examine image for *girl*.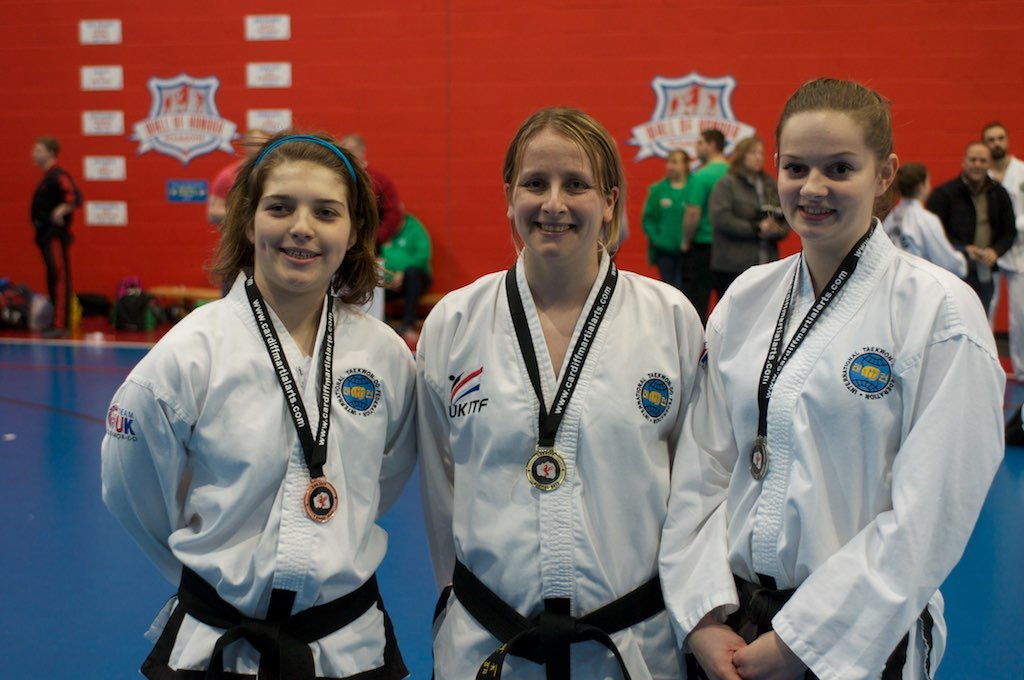
Examination result: pyautogui.locateOnScreen(411, 101, 706, 679).
